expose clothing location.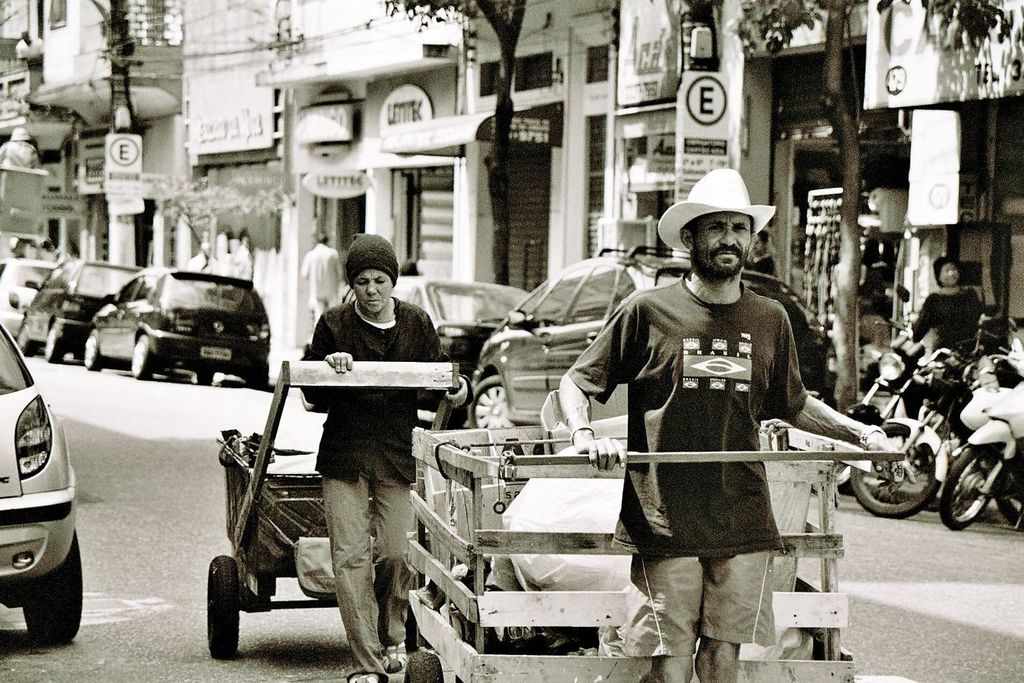
Exposed at {"left": 300, "top": 241, "right": 347, "bottom": 325}.
